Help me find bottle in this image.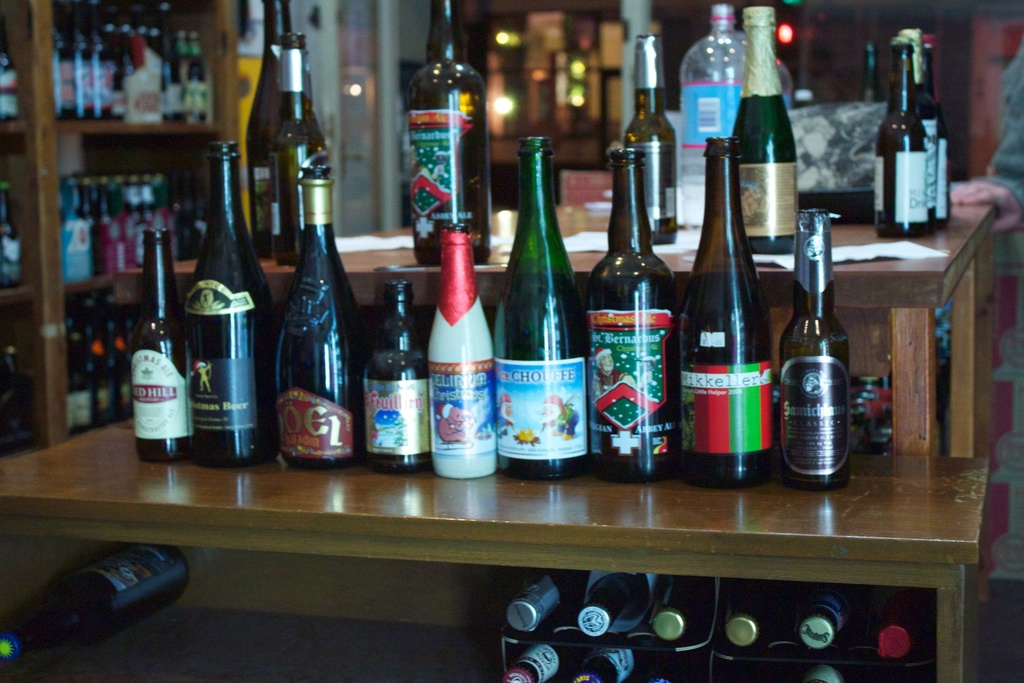
Found it: [182, 143, 278, 472].
